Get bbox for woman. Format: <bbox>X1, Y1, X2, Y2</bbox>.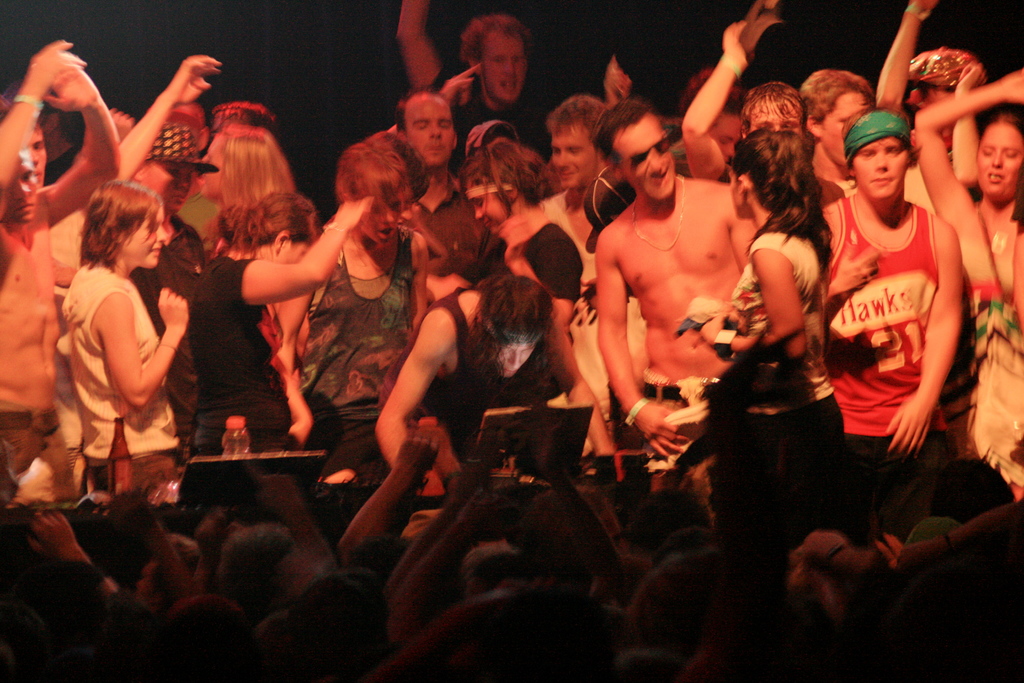
<bbox>413, 202, 492, 315</bbox>.
